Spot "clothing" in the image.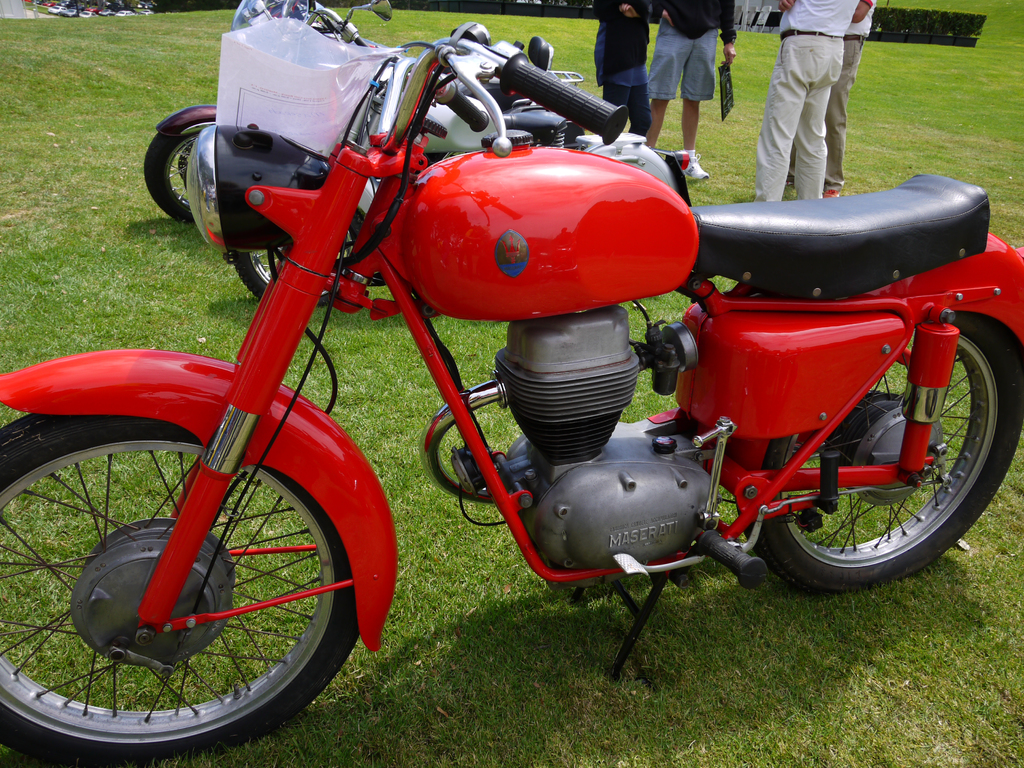
"clothing" found at rect(749, 4, 883, 187).
